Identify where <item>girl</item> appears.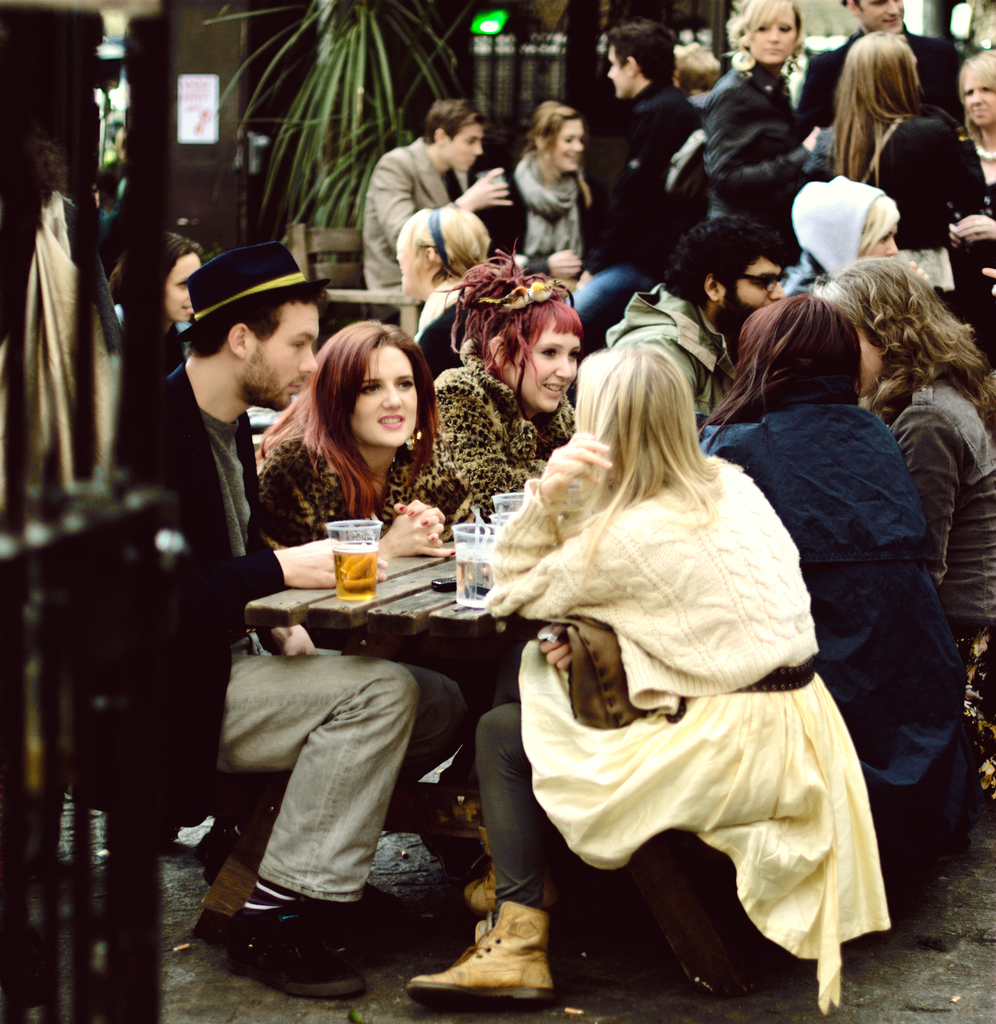
Appears at <region>502, 101, 596, 279</region>.
